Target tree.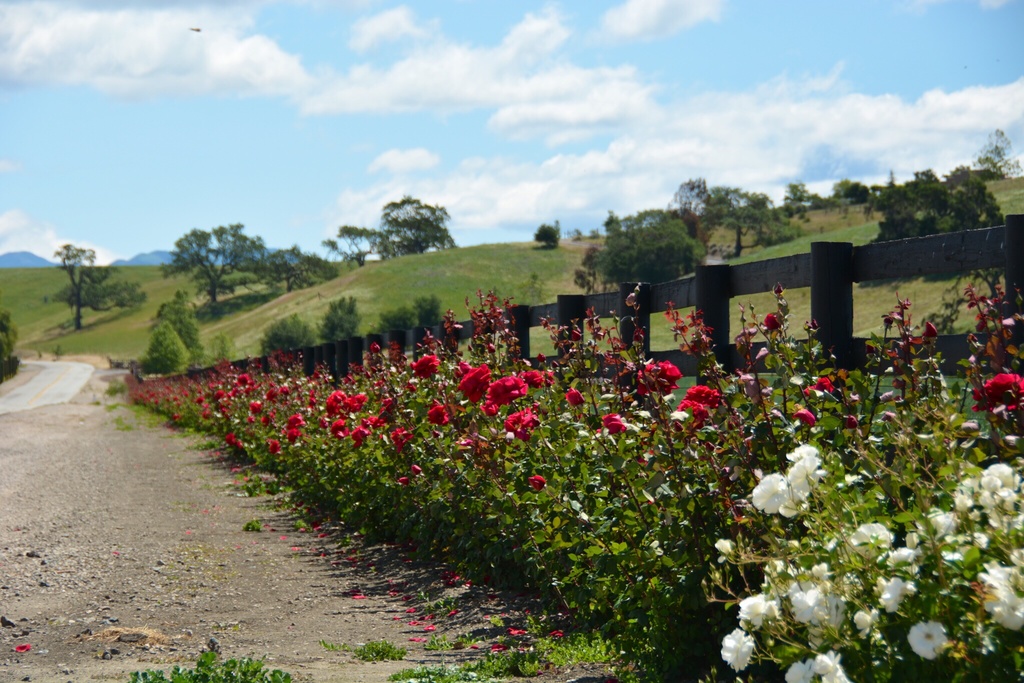
Target region: select_region(318, 295, 361, 343).
